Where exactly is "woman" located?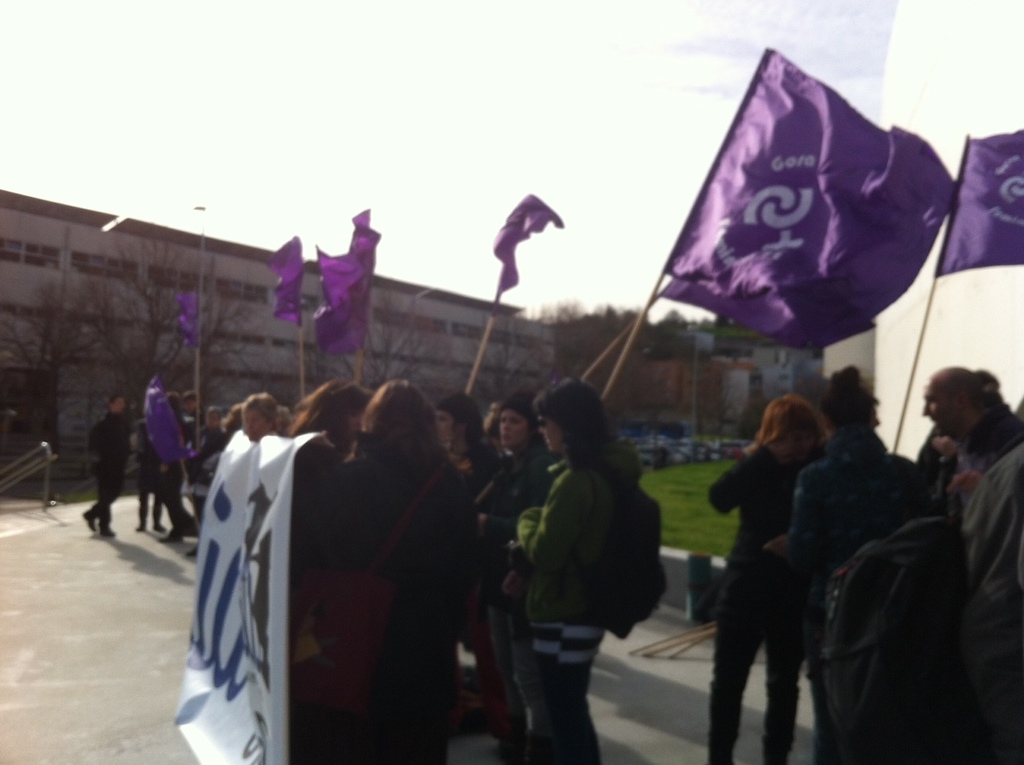
Its bounding box is 705:395:827:764.
